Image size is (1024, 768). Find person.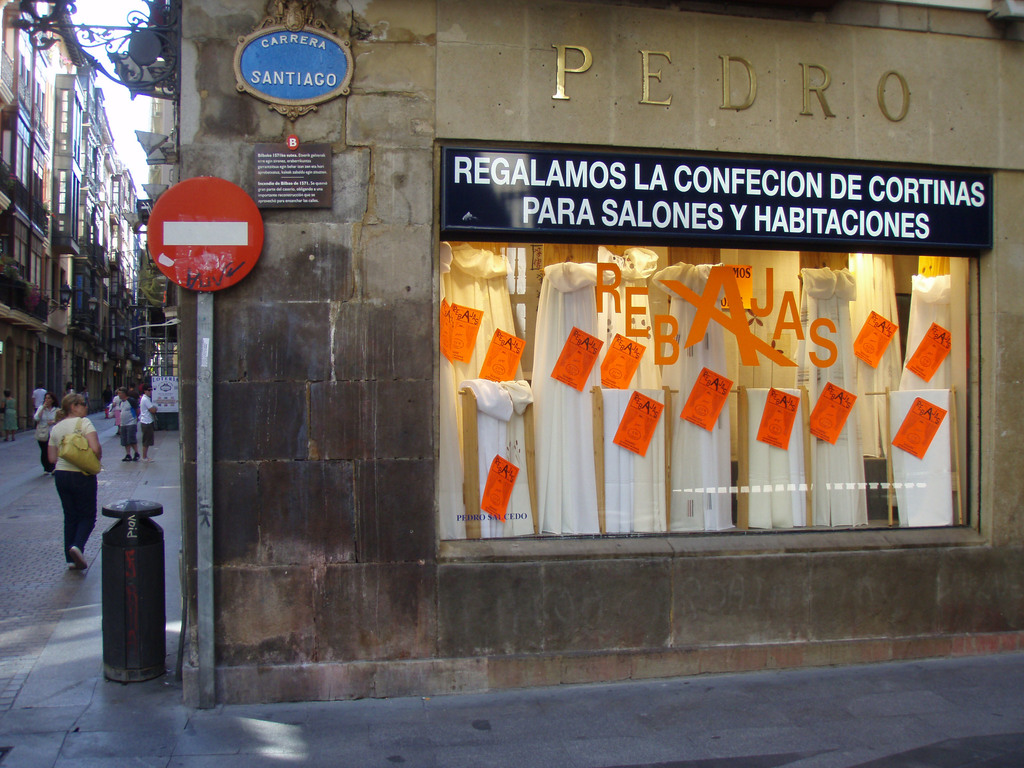
rect(116, 388, 144, 458).
